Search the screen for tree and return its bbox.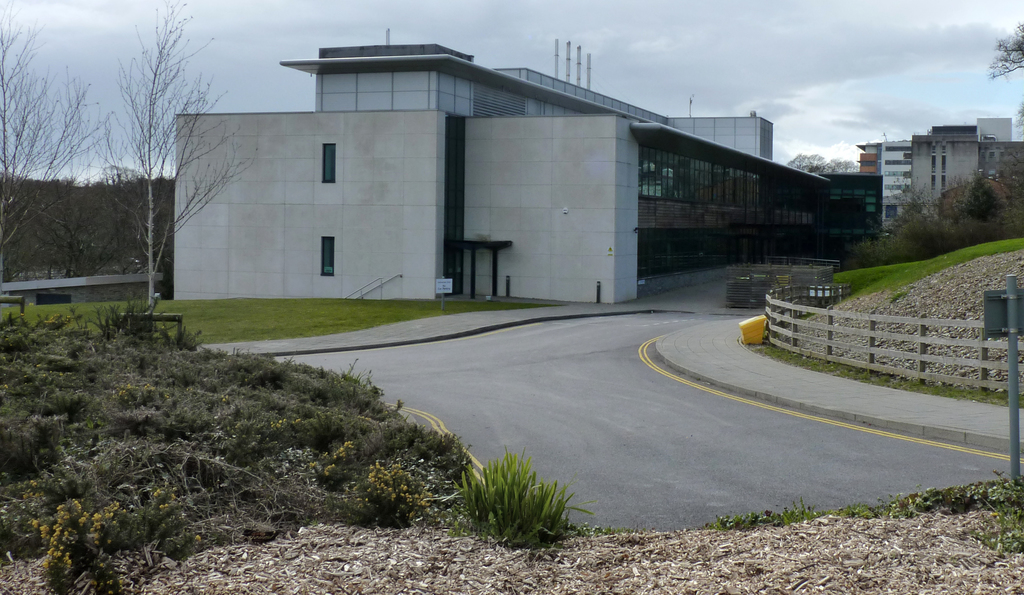
Found: left=781, top=148, right=859, bottom=183.
